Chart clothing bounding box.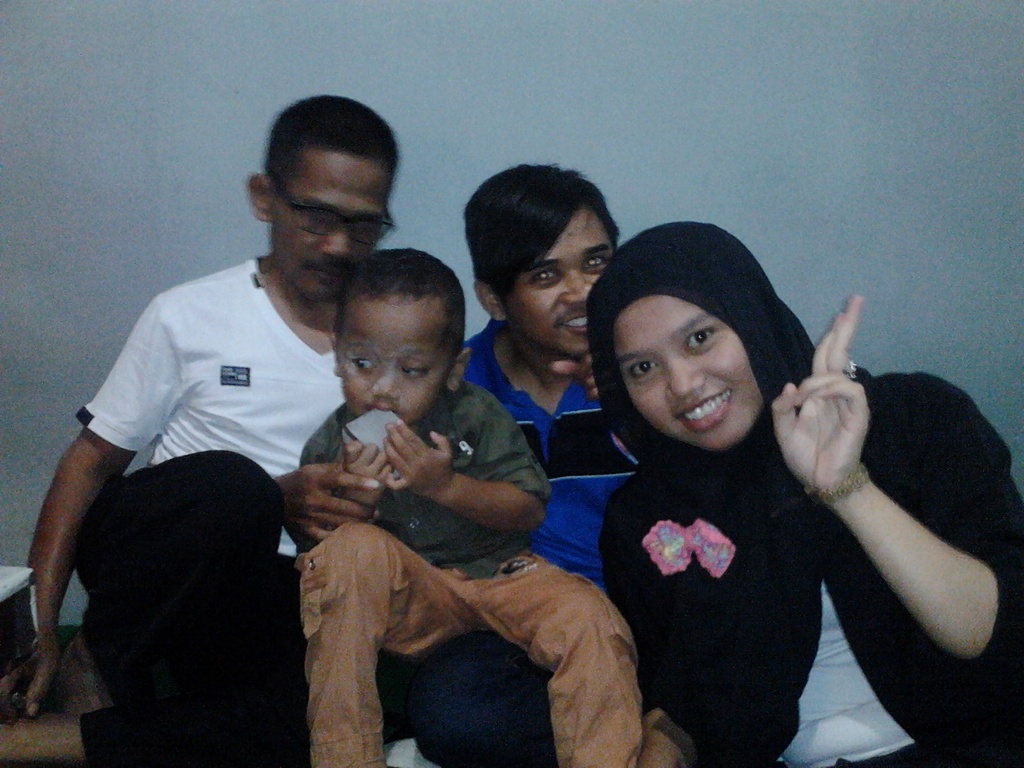
Charted: bbox=(377, 314, 642, 767).
